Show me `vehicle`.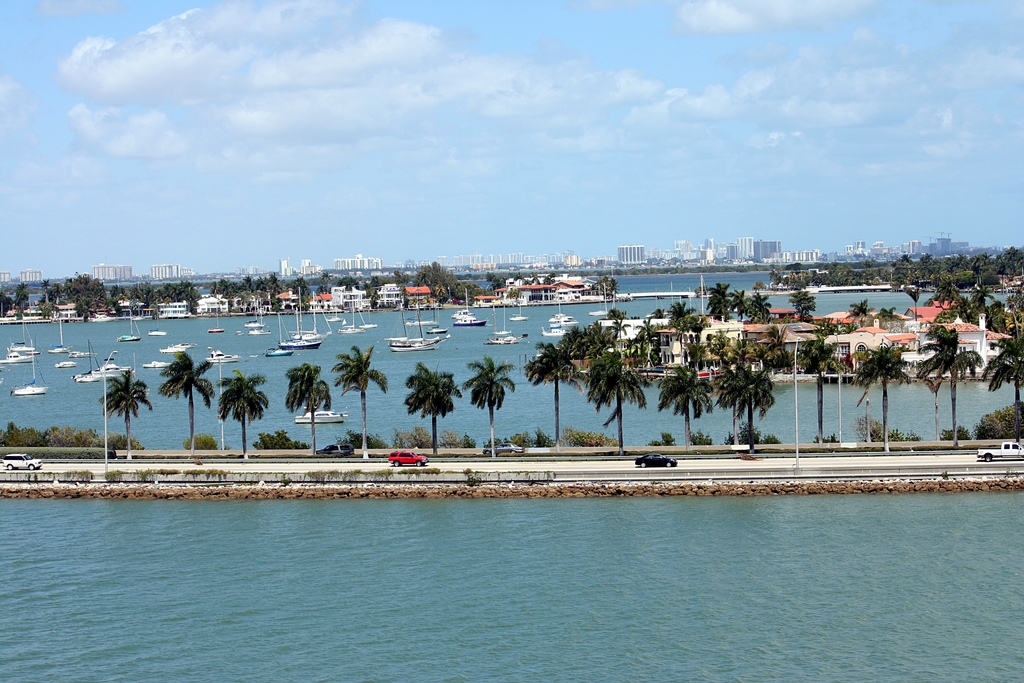
`vehicle` is here: [636,454,678,469].
